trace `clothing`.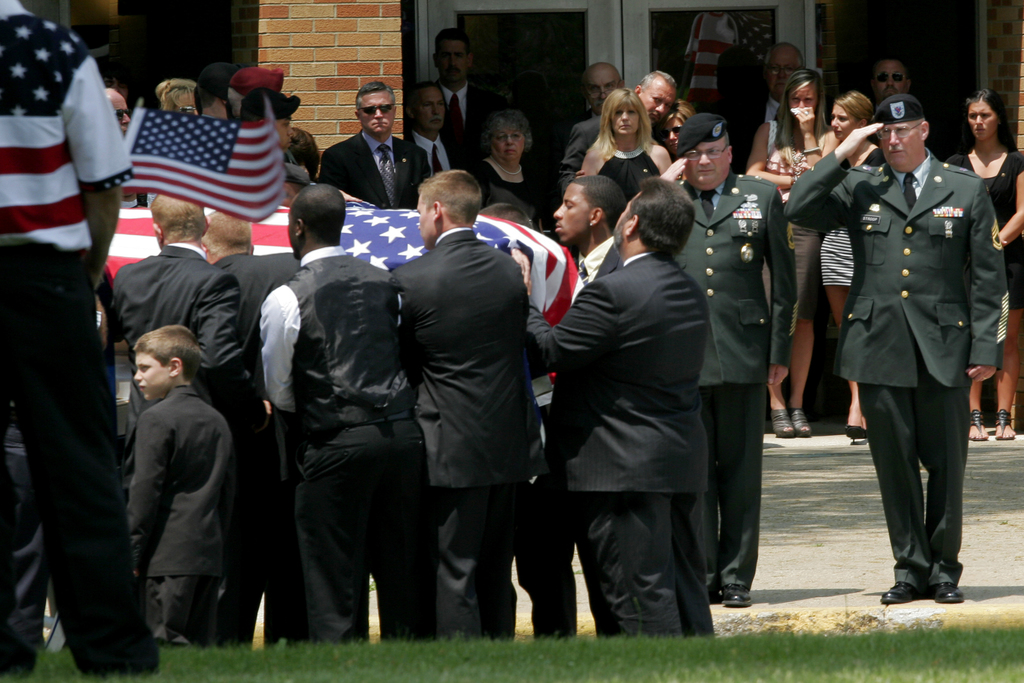
Traced to [478, 149, 553, 216].
